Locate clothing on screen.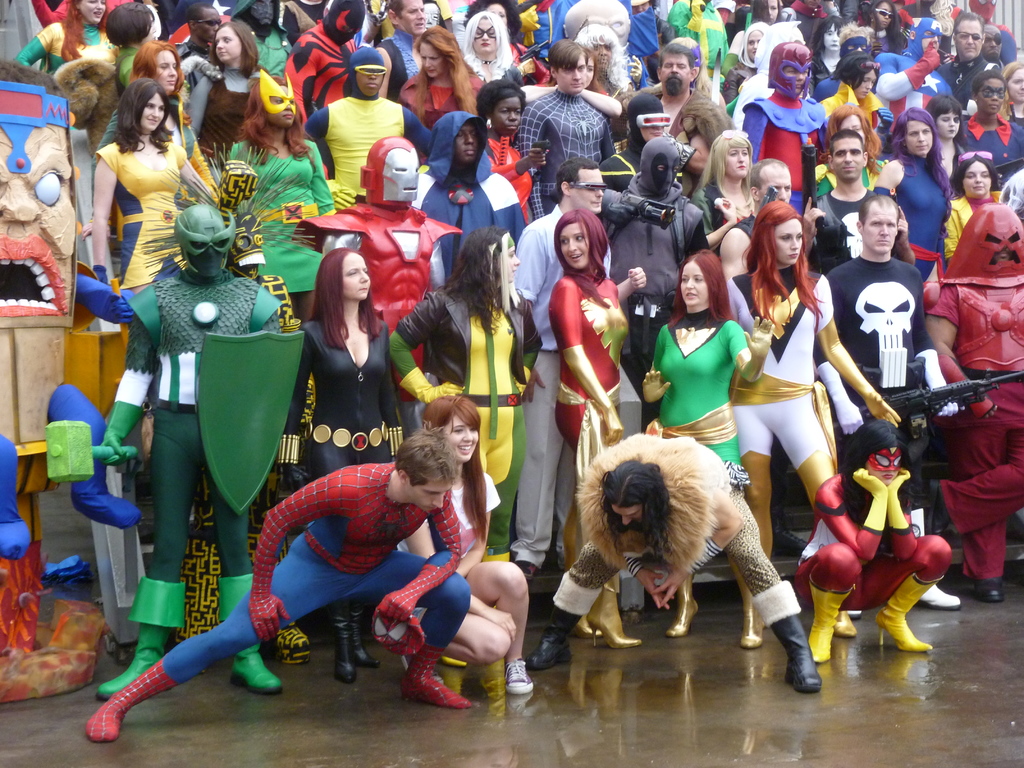
On screen at <bbox>265, 28, 281, 77</bbox>.
